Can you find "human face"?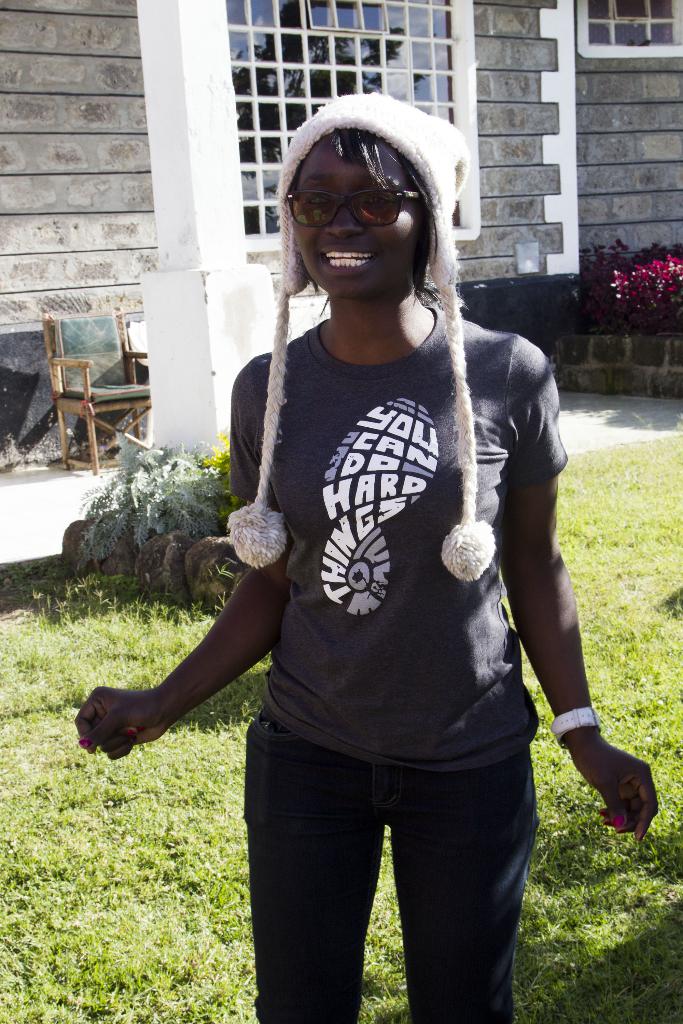
Yes, bounding box: 288:132:423:308.
